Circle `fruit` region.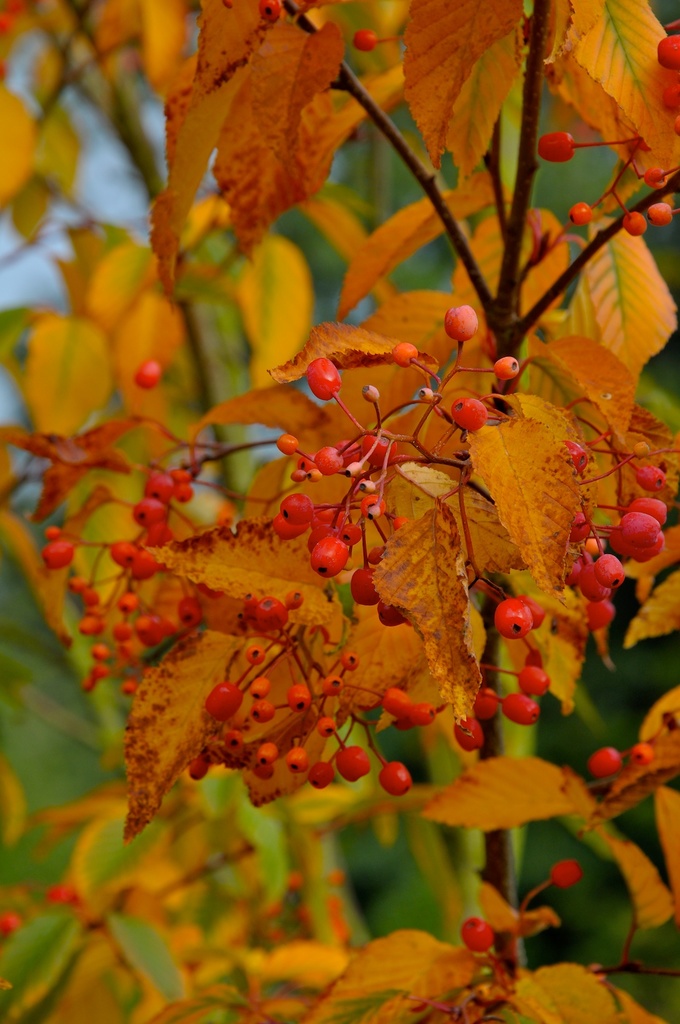
Region: select_region(503, 692, 537, 720).
